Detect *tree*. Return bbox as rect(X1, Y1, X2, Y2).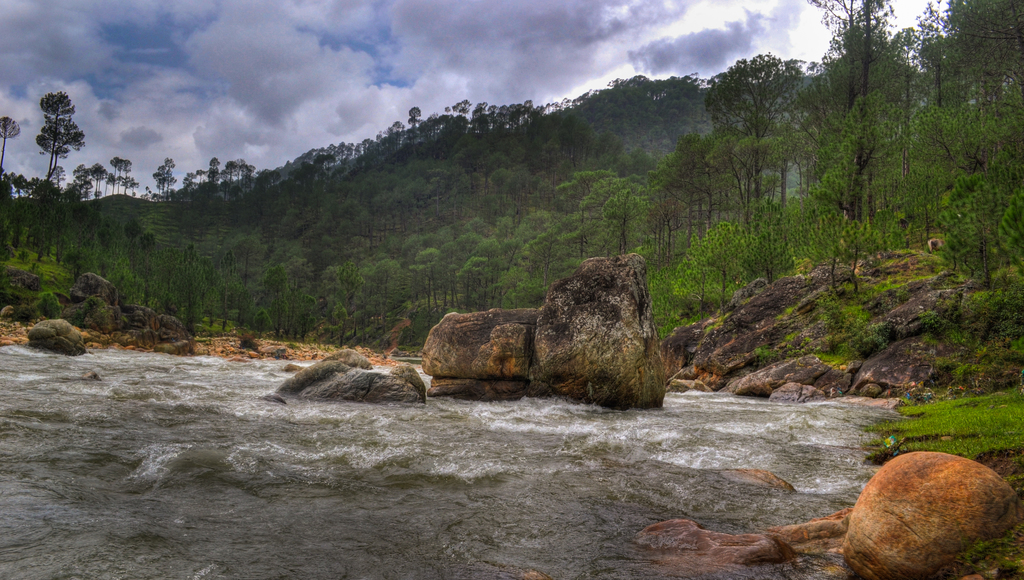
rect(416, 110, 495, 312).
